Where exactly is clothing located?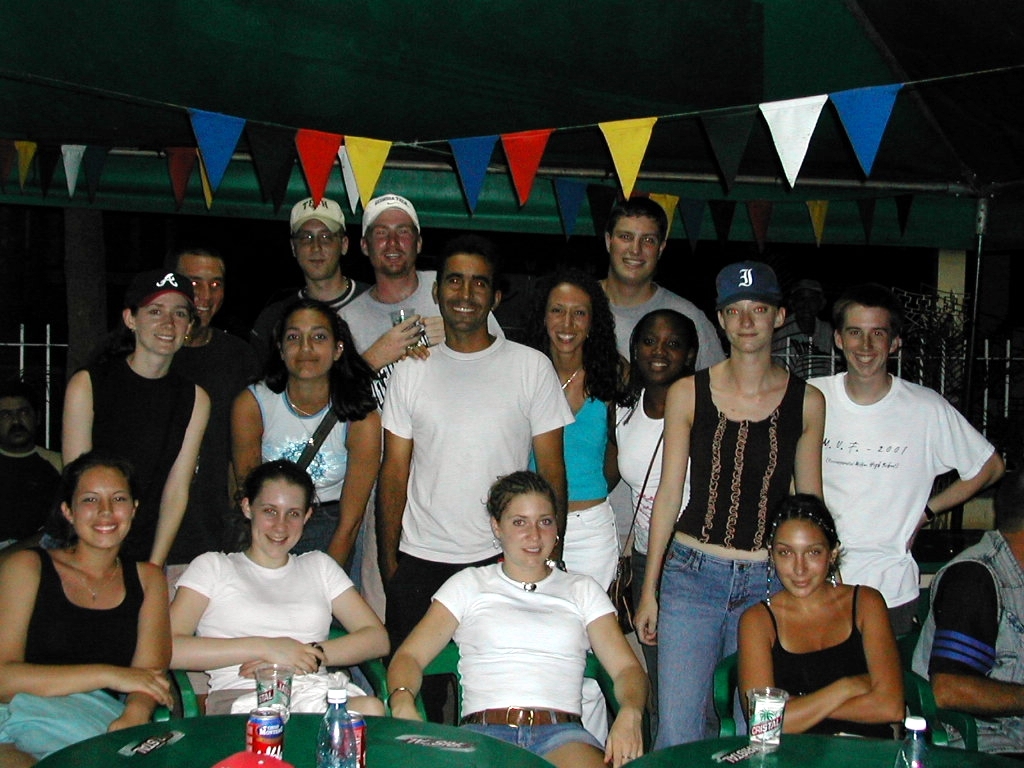
Its bounding box is x1=907 y1=529 x2=1023 y2=761.
